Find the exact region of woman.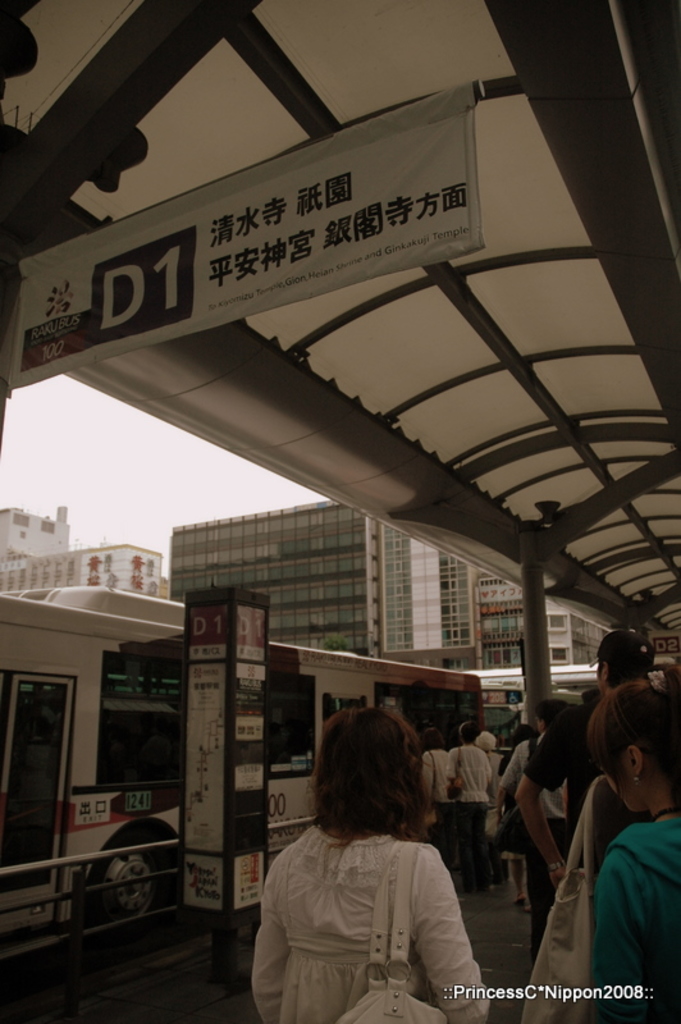
Exact region: crop(445, 718, 494, 897).
